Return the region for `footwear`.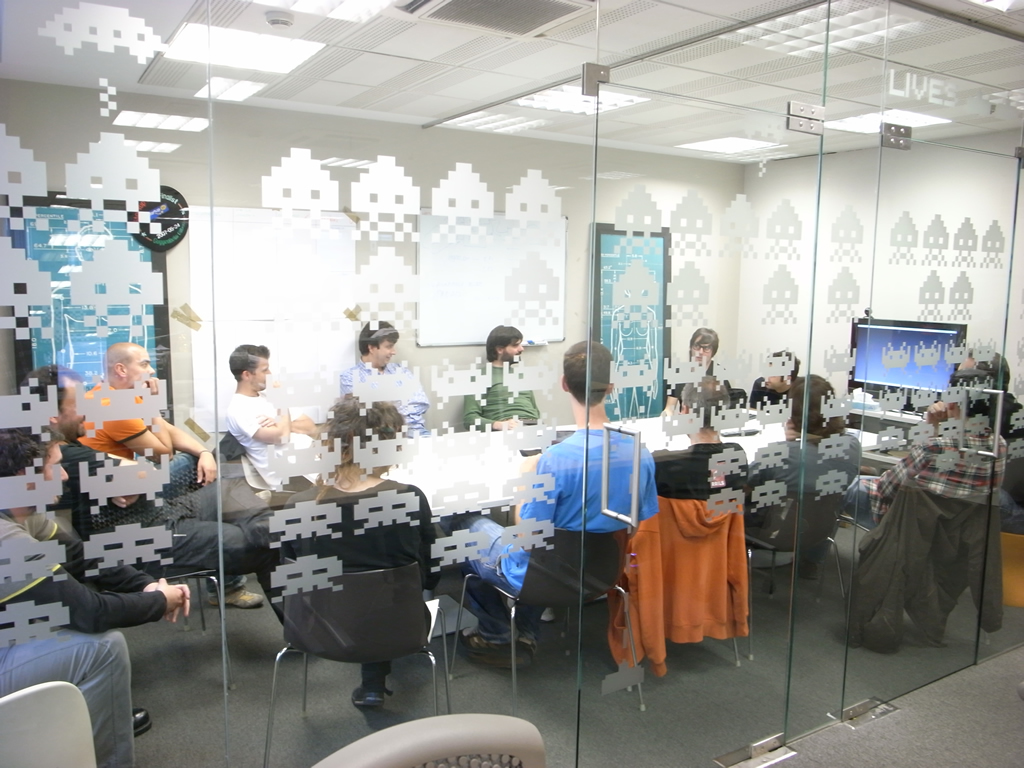
bbox(457, 626, 520, 652).
